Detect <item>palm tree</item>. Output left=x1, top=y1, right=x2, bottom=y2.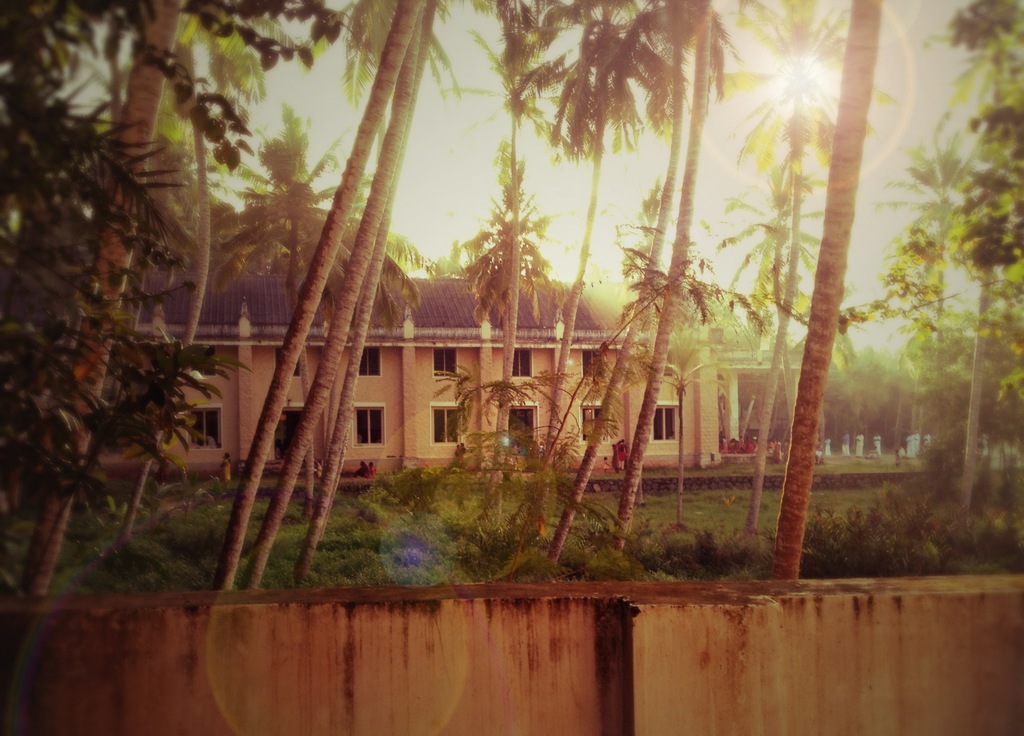
left=700, top=70, right=927, bottom=588.
